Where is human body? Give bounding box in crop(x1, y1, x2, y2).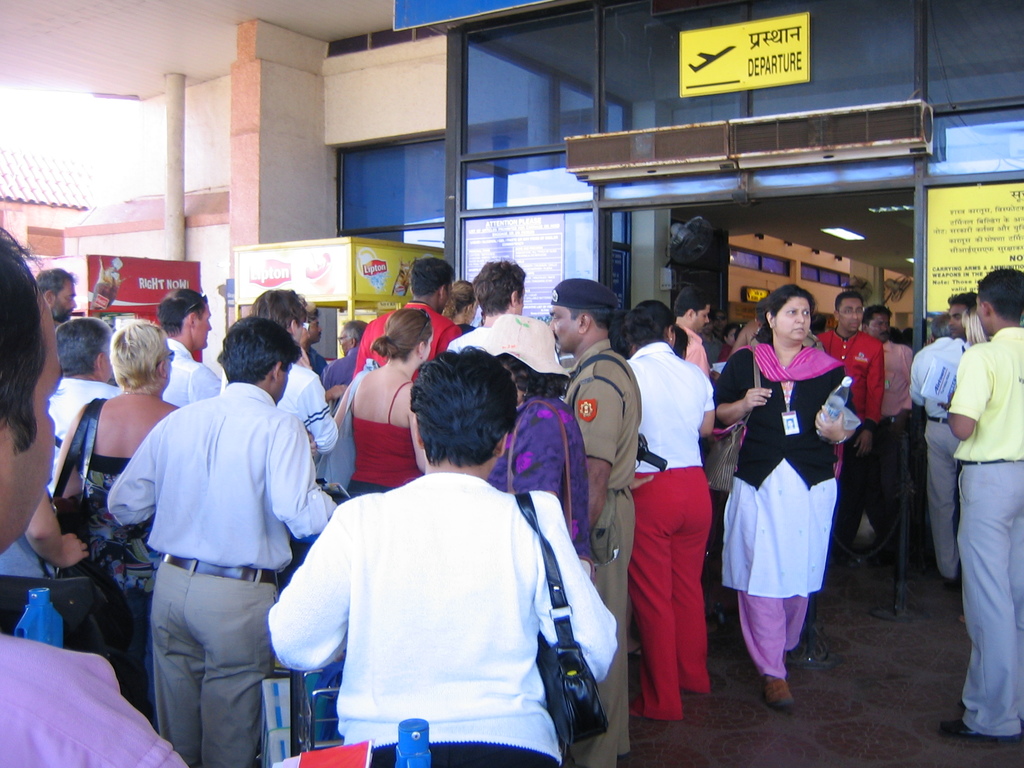
crop(484, 355, 595, 589).
